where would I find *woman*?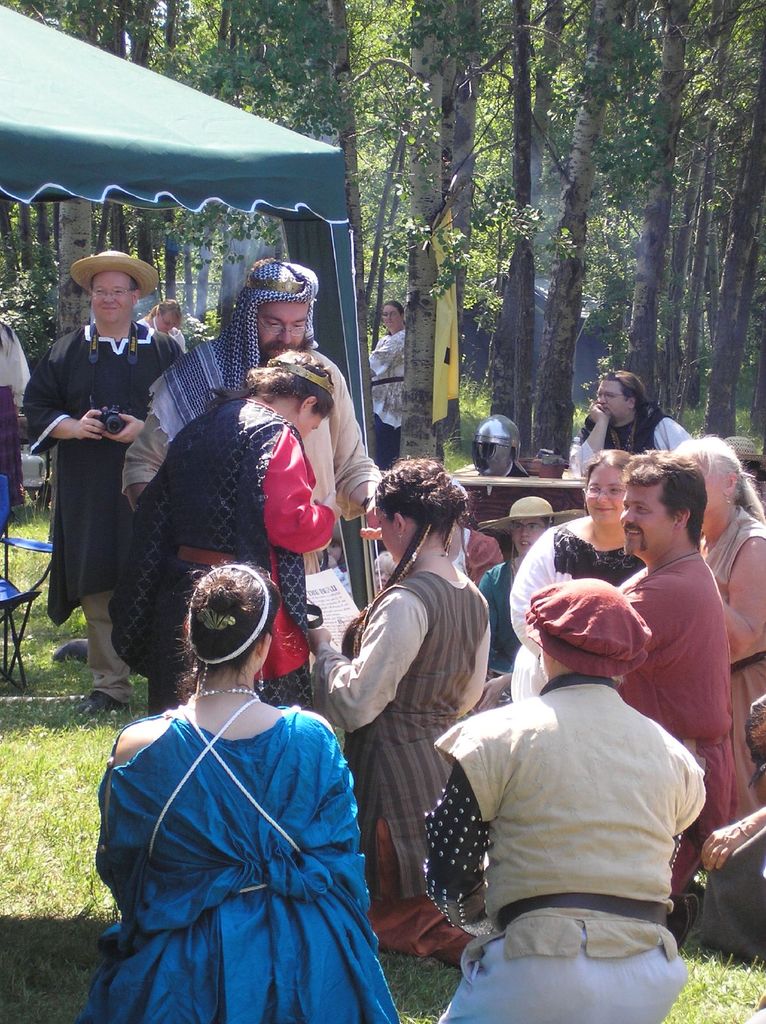
At detection(138, 298, 185, 350).
